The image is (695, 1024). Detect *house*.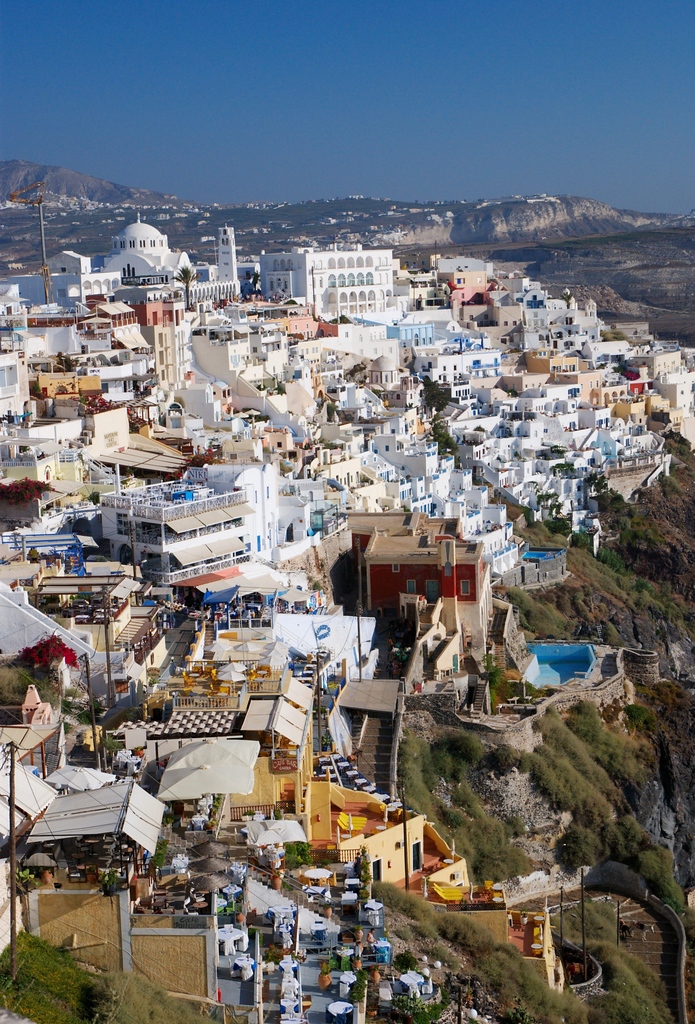
Detection: (159, 682, 268, 753).
